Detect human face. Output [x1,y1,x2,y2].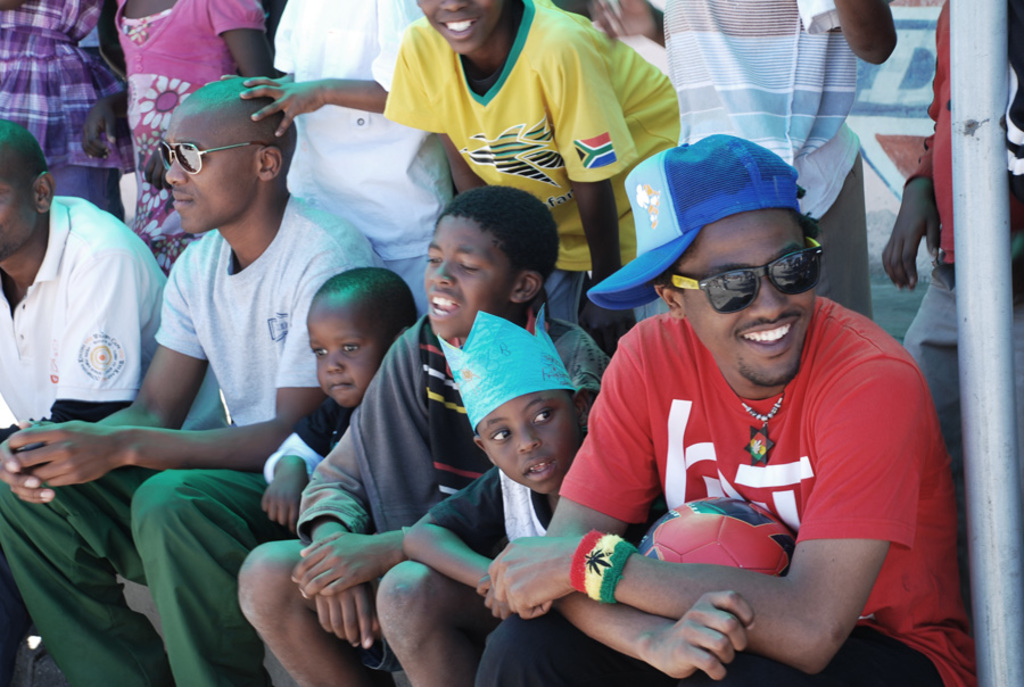
[300,306,382,413].
